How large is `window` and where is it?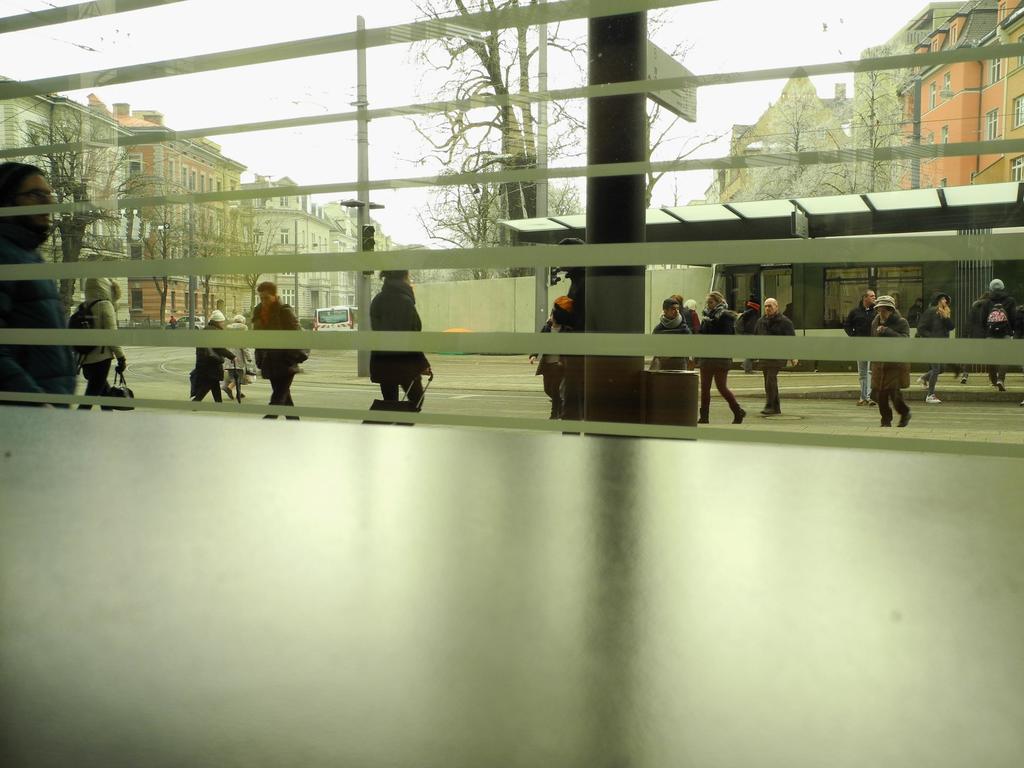
Bounding box: region(126, 286, 146, 314).
